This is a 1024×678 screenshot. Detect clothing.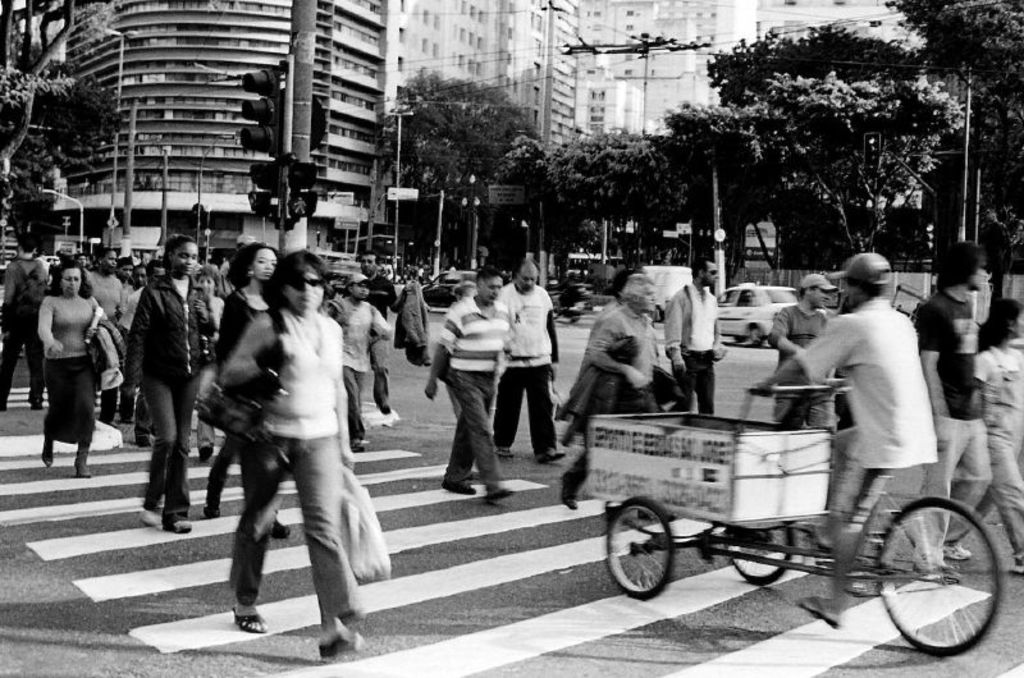
x1=664 y1=280 x2=719 y2=420.
